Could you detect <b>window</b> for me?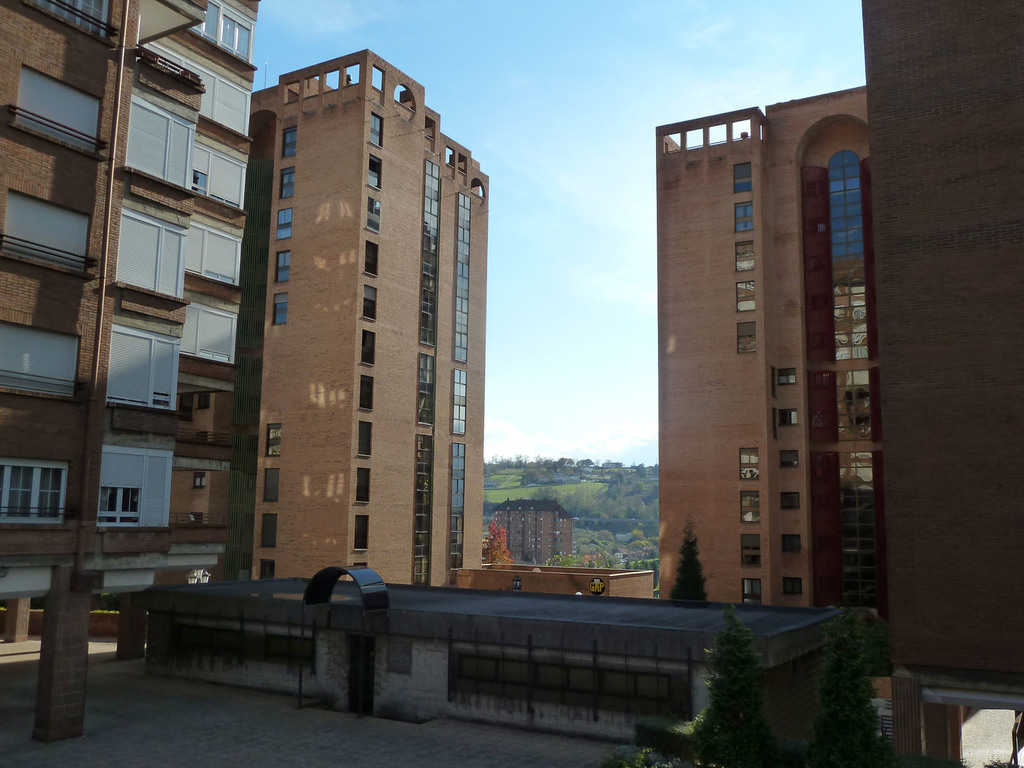
Detection result: l=356, t=376, r=376, b=415.
